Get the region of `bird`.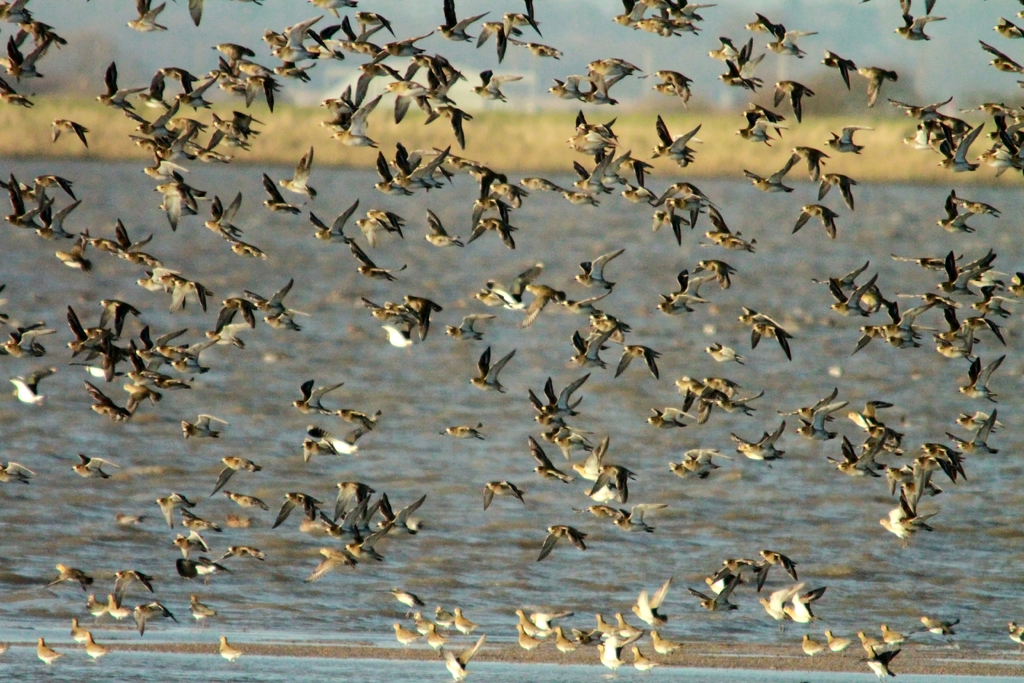
region(17, 169, 77, 202).
